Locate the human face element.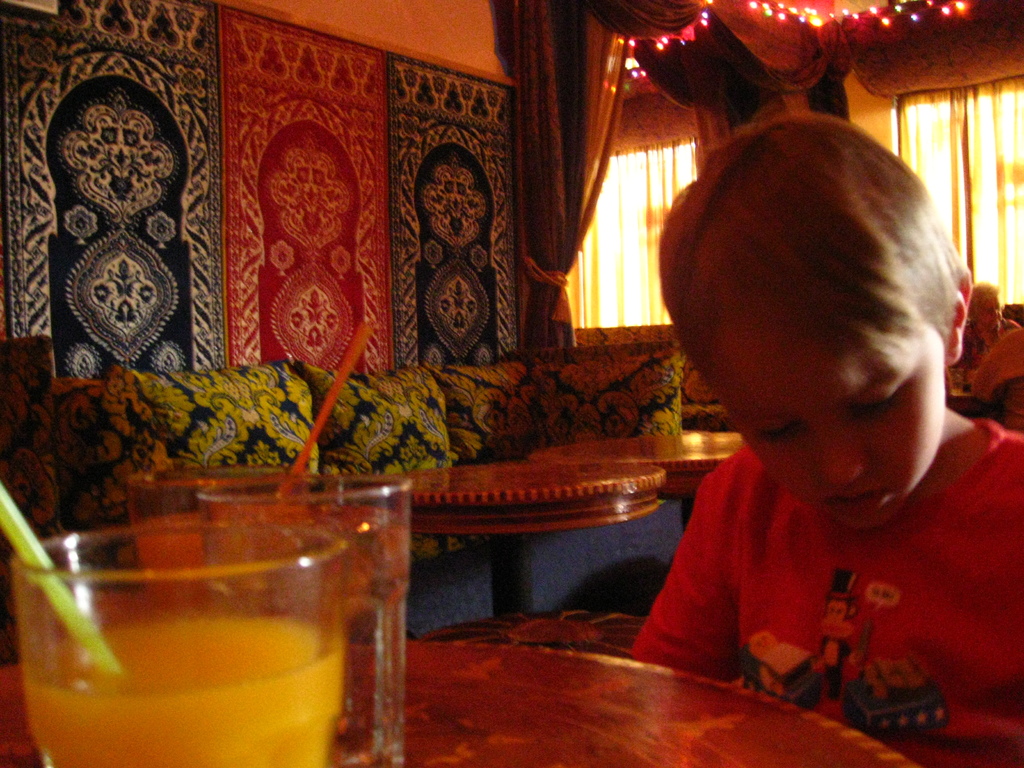
Element bbox: box(979, 300, 1004, 327).
